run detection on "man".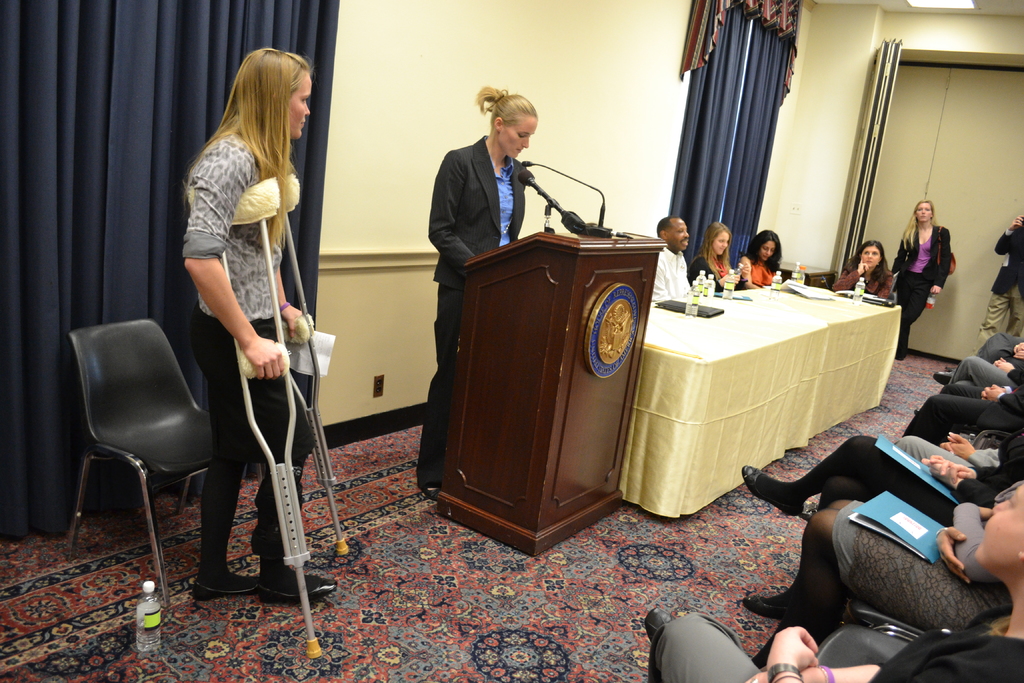
Result: 648/217/692/302.
